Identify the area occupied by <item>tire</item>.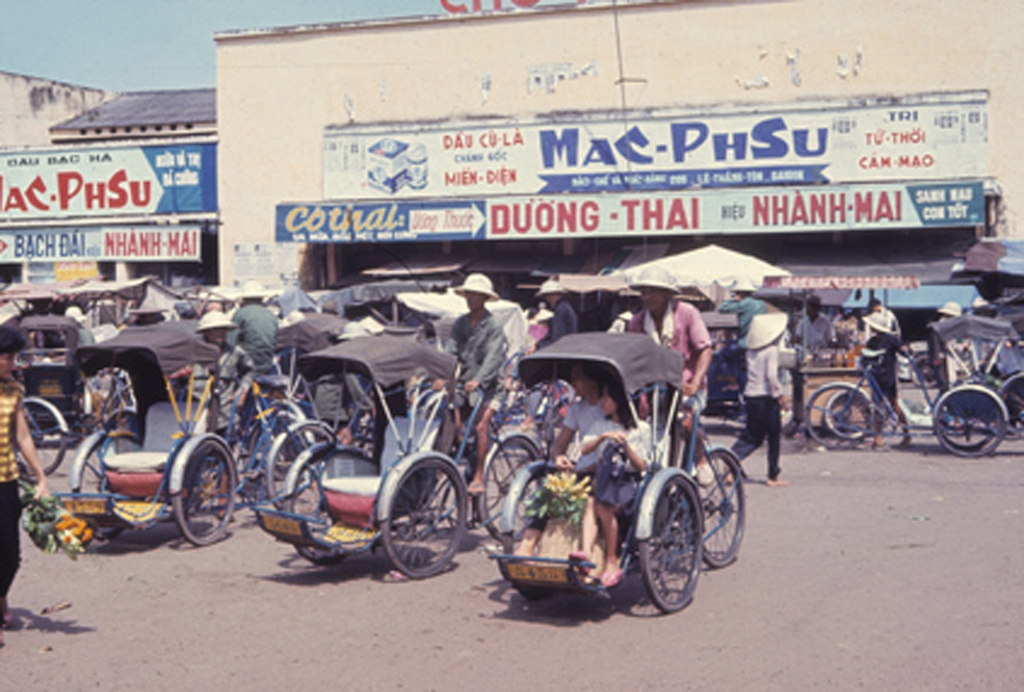
Area: bbox=(375, 448, 467, 581).
